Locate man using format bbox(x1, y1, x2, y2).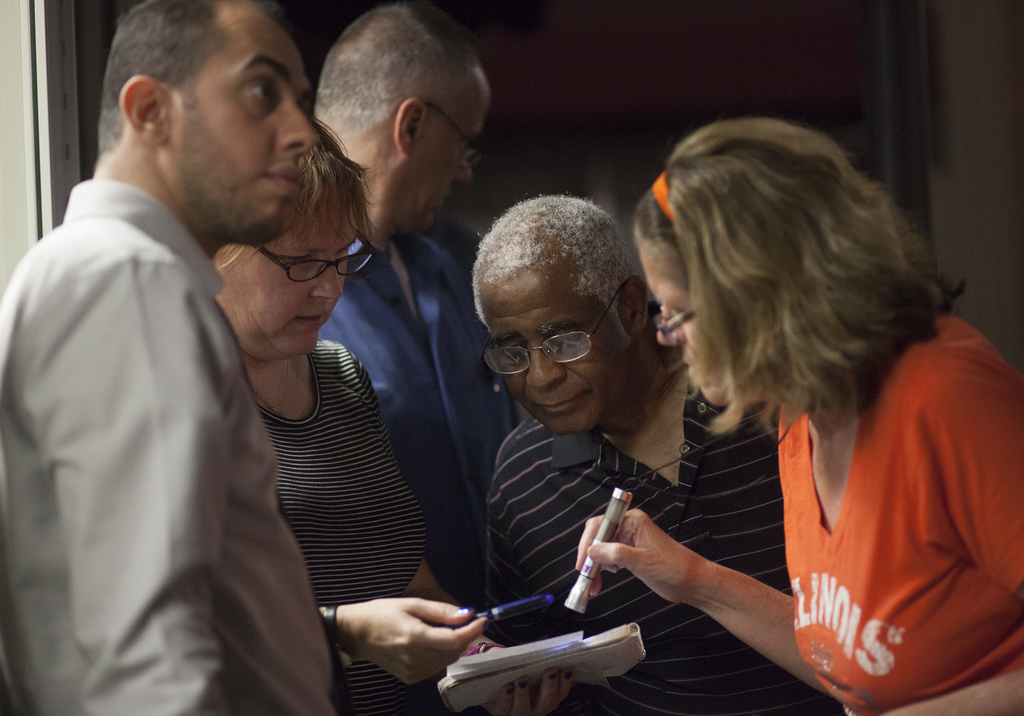
bbox(3, 0, 334, 703).
